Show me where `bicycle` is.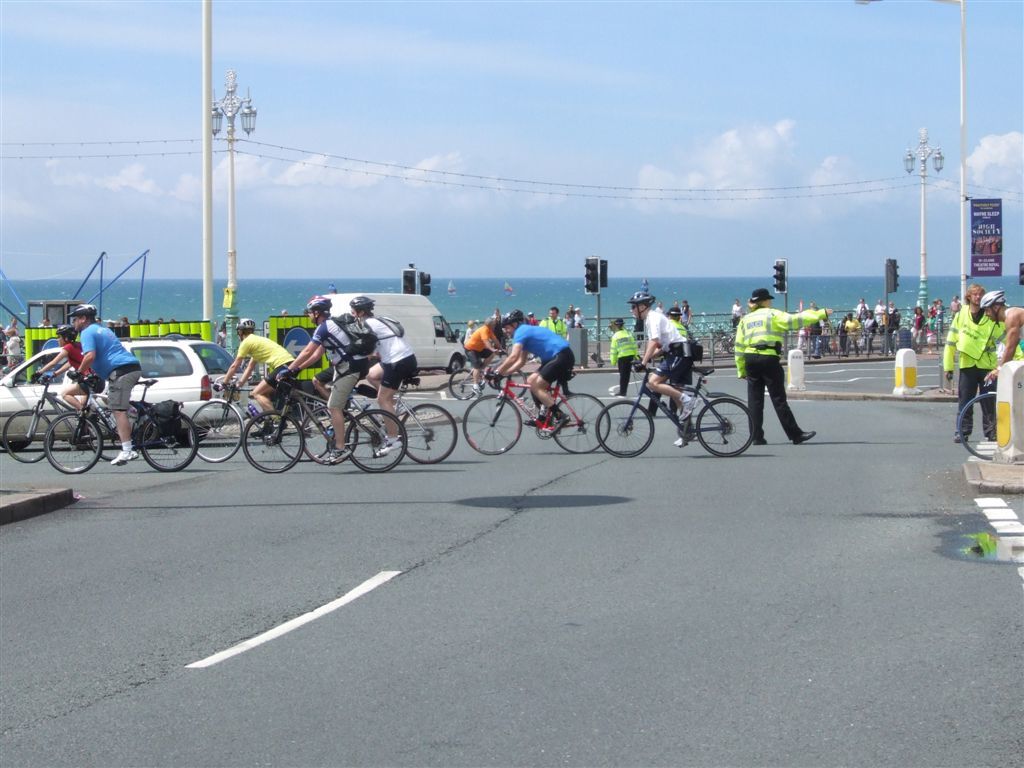
`bicycle` is at (x1=3, y1=362, x2=150, y2=477).
